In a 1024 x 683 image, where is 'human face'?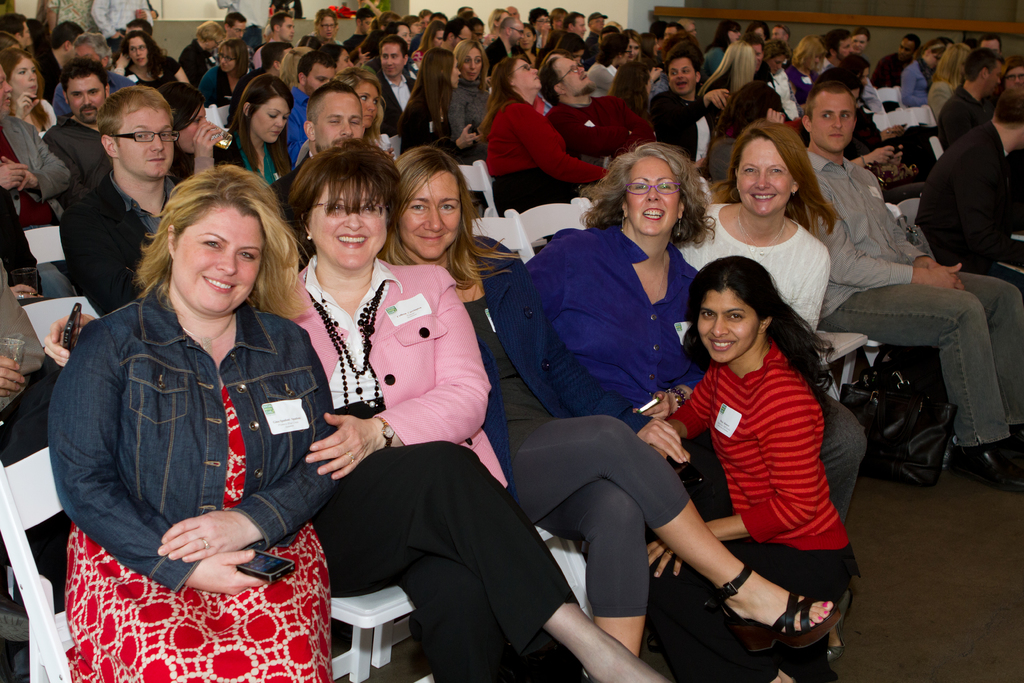
(250, 95, 292, 150).
